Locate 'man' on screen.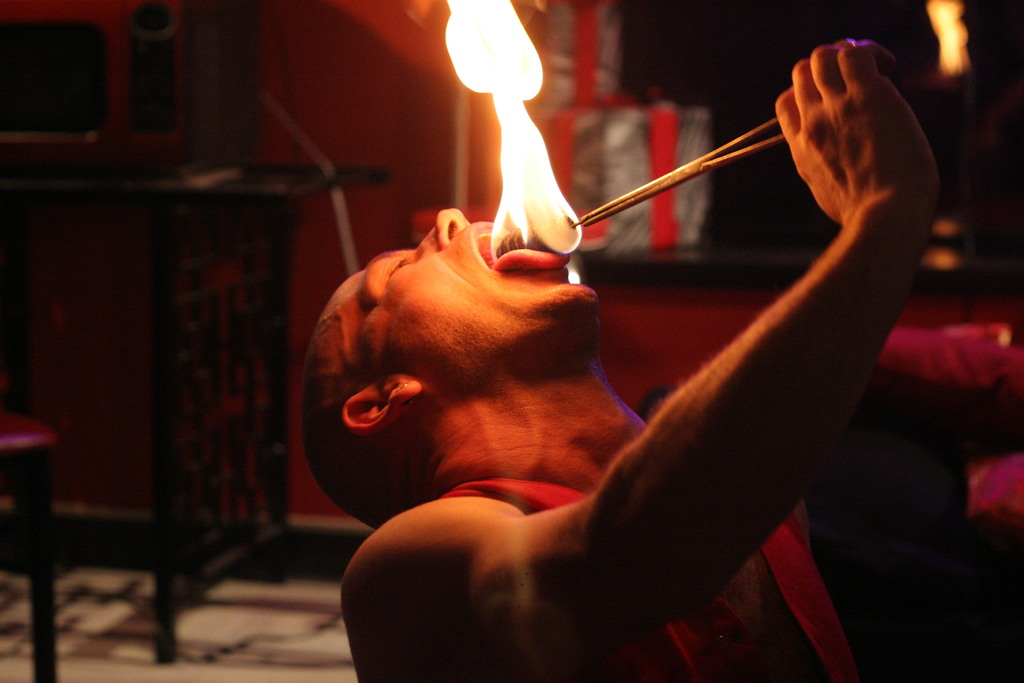
On screen at {"left": 288, "top": 40, "right": 957, "bottom": 659}.
